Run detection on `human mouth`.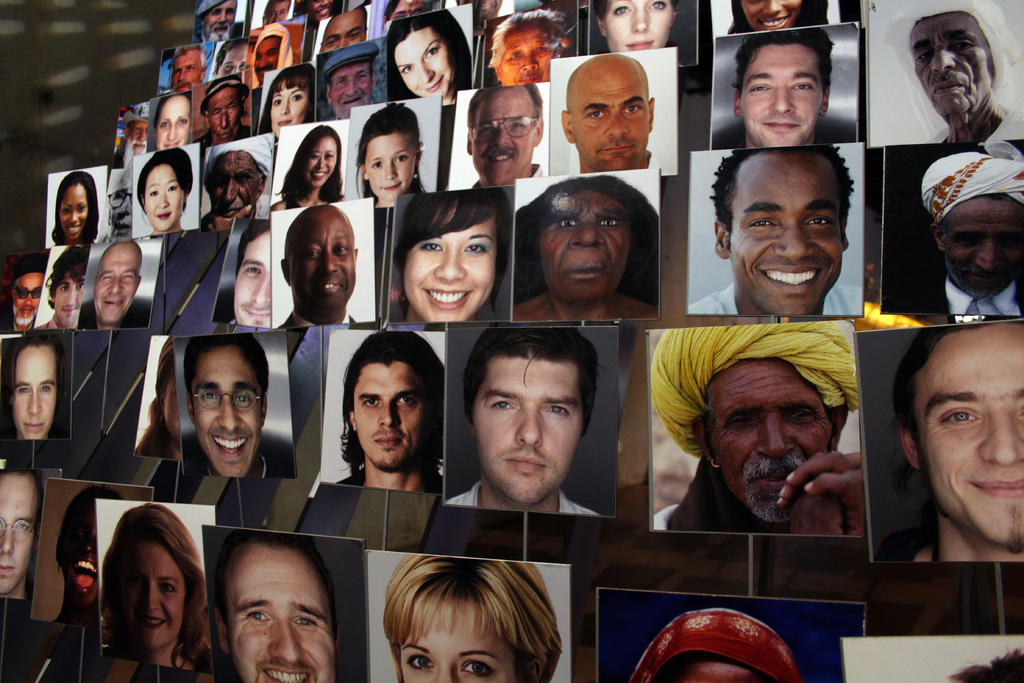
Result: bbox=(166, 140, 182, 148).
